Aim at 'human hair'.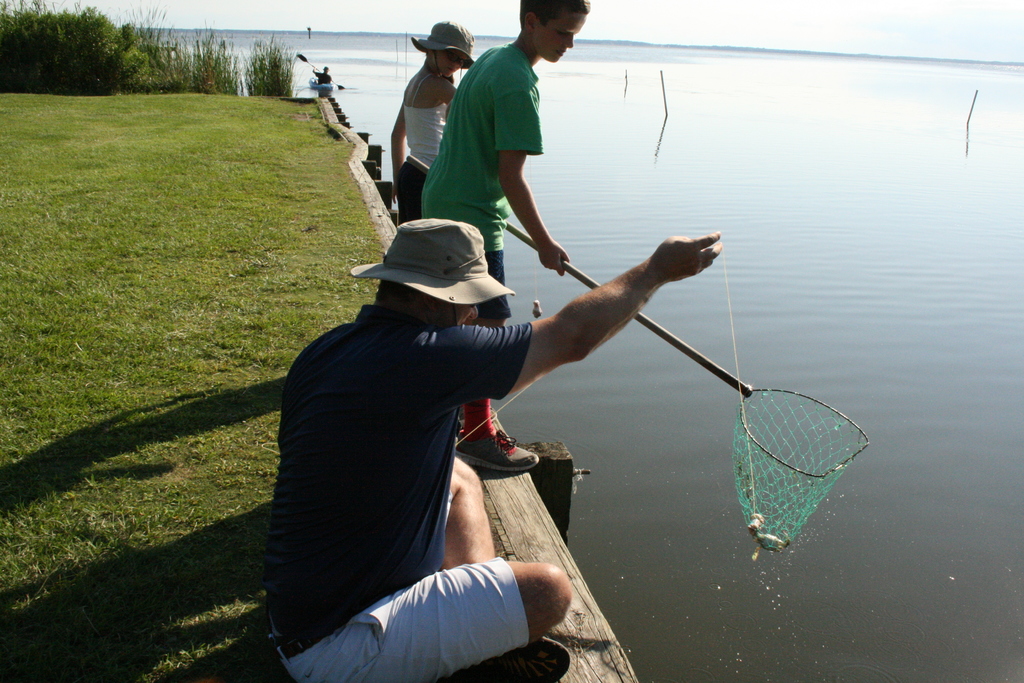
Aimed at l=517, t=0, r=589, b=31.
